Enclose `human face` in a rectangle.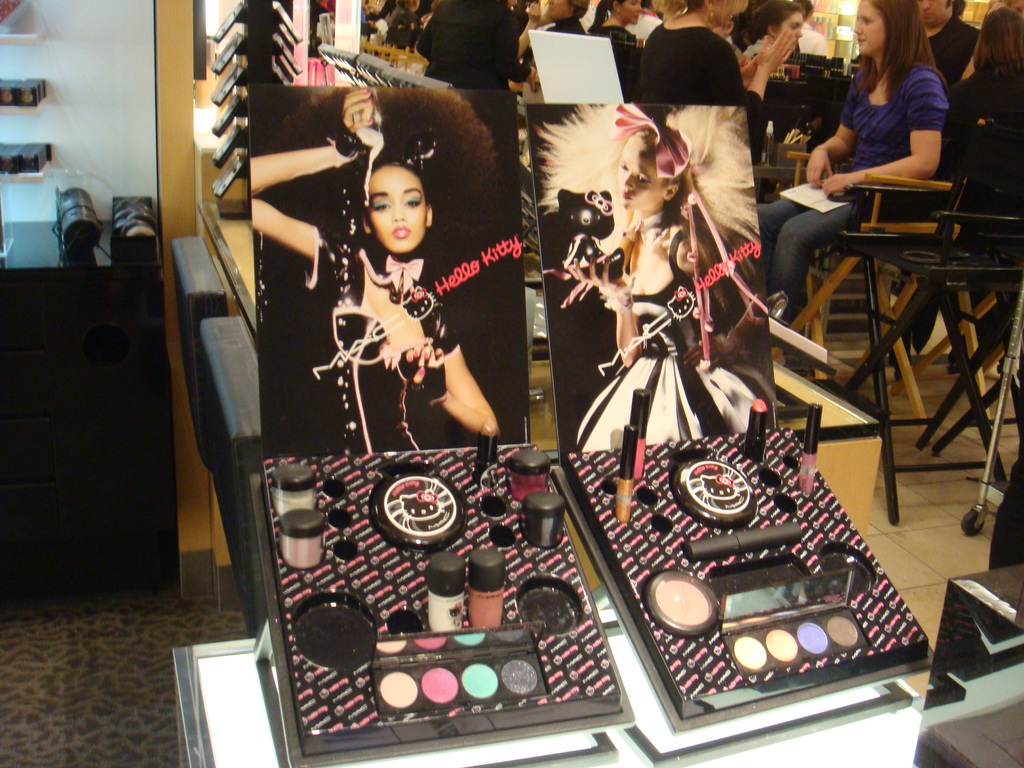
pyautogui.locateOnScreen(619, 0, 646, 26).
